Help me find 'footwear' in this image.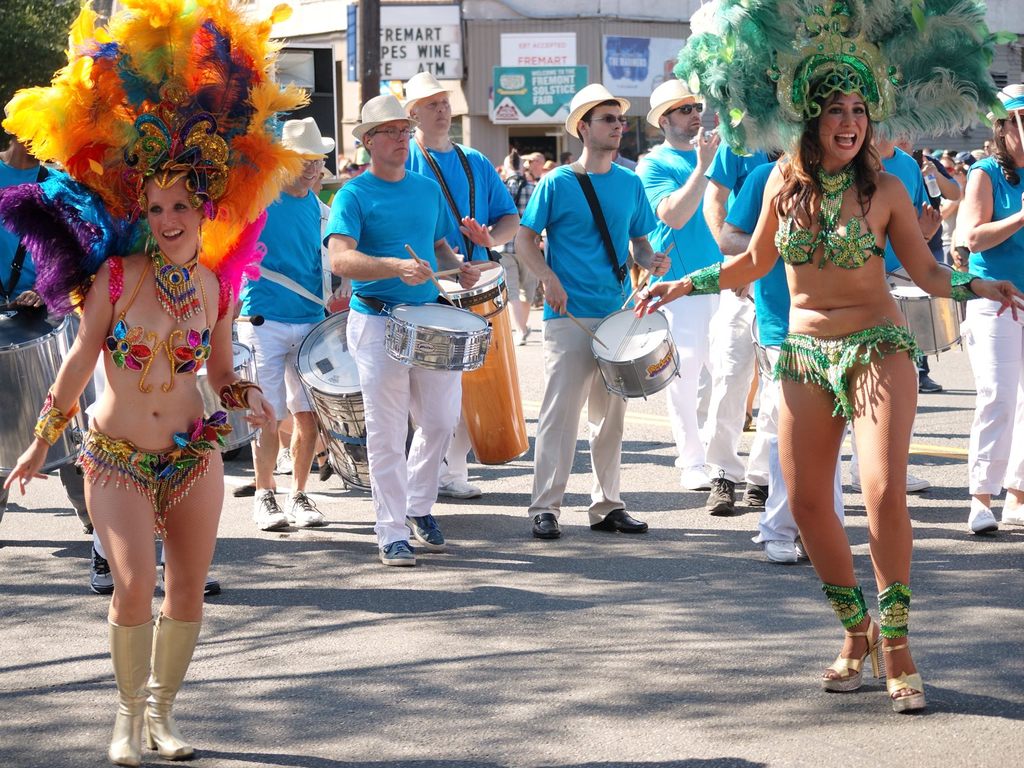
Found it: 1002/503/1023/529.
